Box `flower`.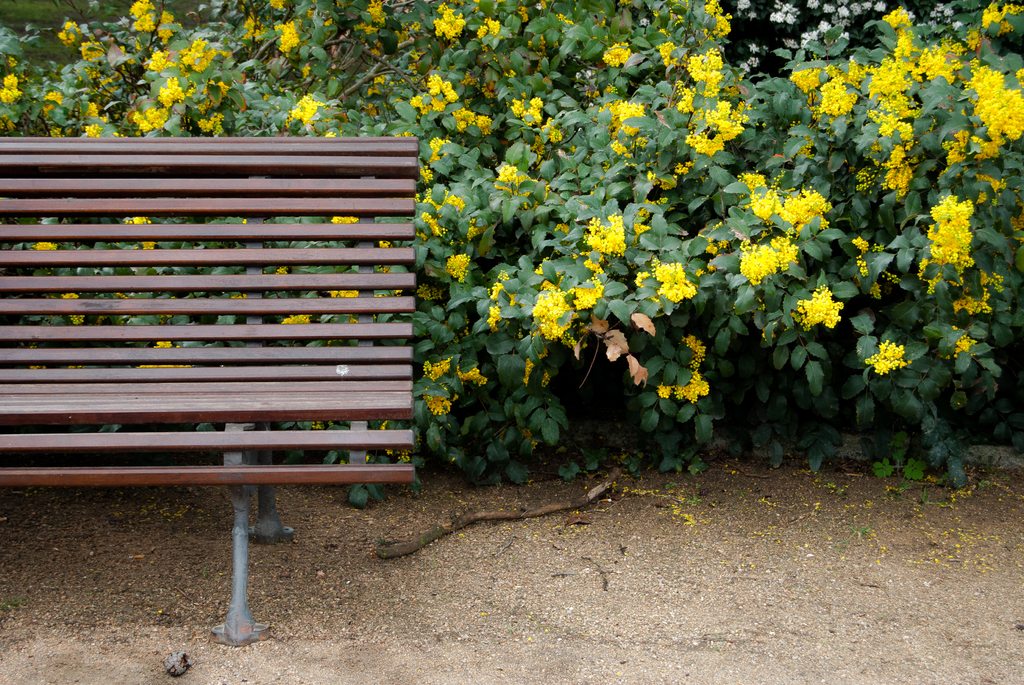
x1=434 y1=3 x2=470 y2=43.
